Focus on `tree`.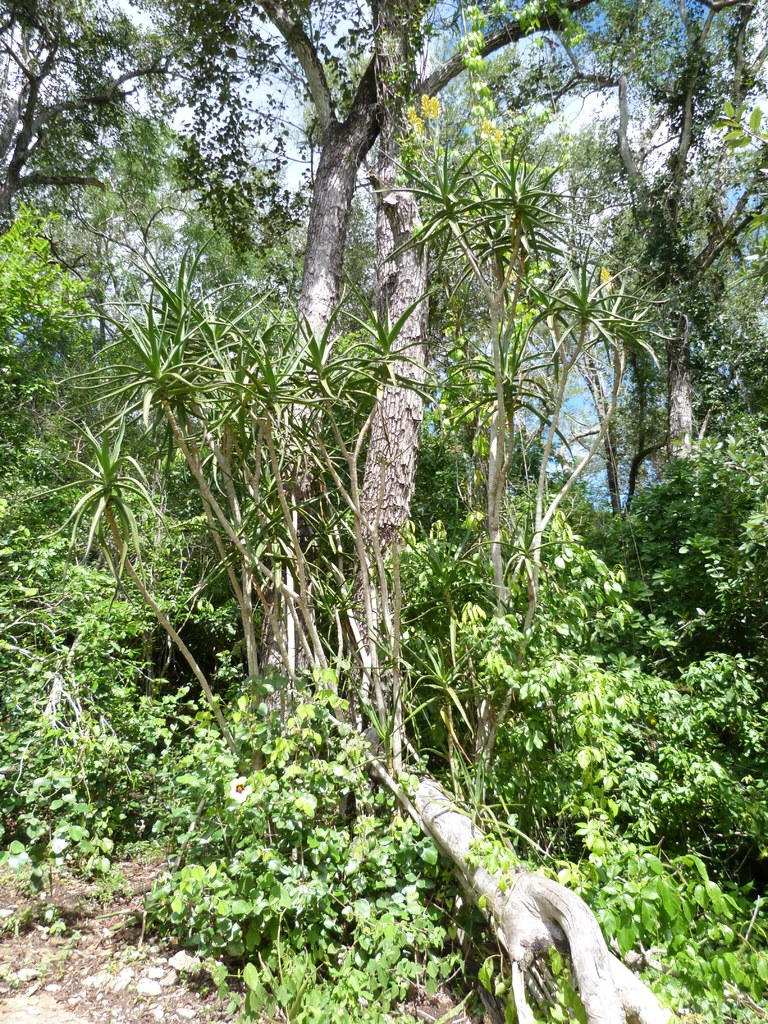
Focused at bbox=[0, 0, 186, 244].
